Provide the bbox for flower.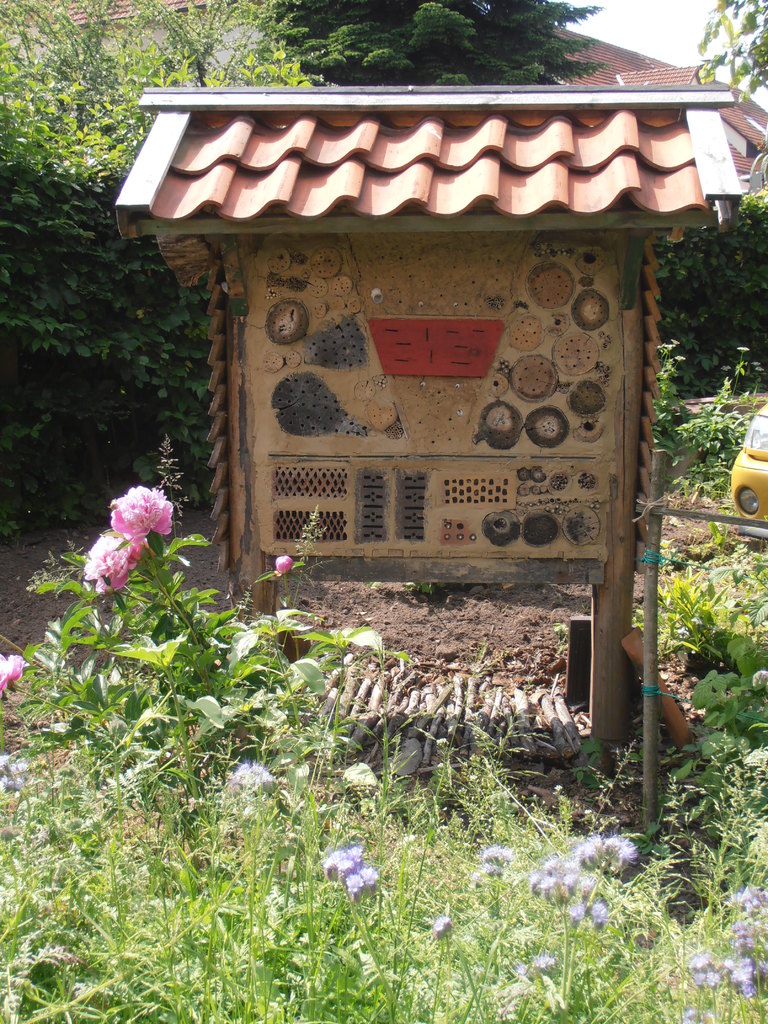
[left=83, top=529, right=143, bottom=598].
